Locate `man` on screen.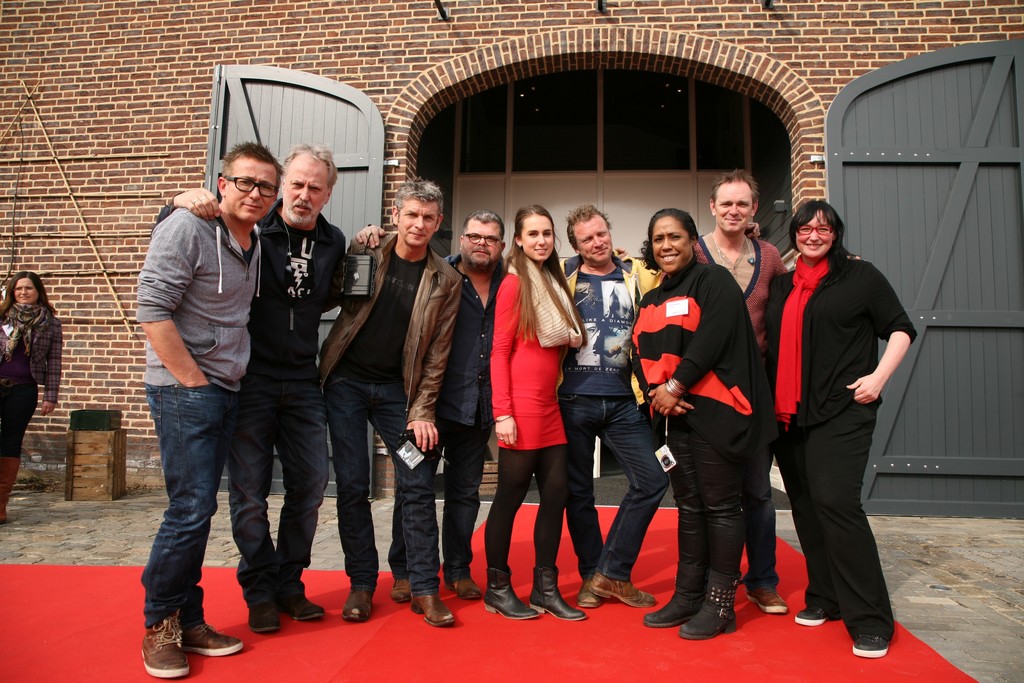
On screen at <region>694, 169, 865, 614</region>.
